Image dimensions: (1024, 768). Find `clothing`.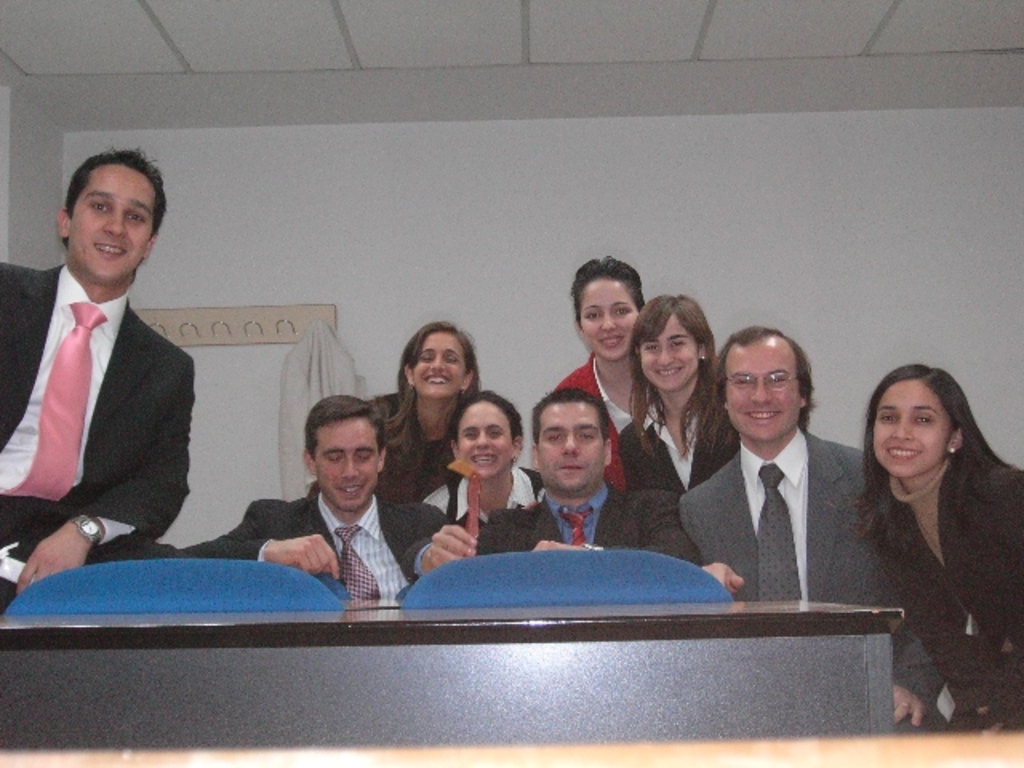
left=840, top=405, right=1011, bottom=710.
